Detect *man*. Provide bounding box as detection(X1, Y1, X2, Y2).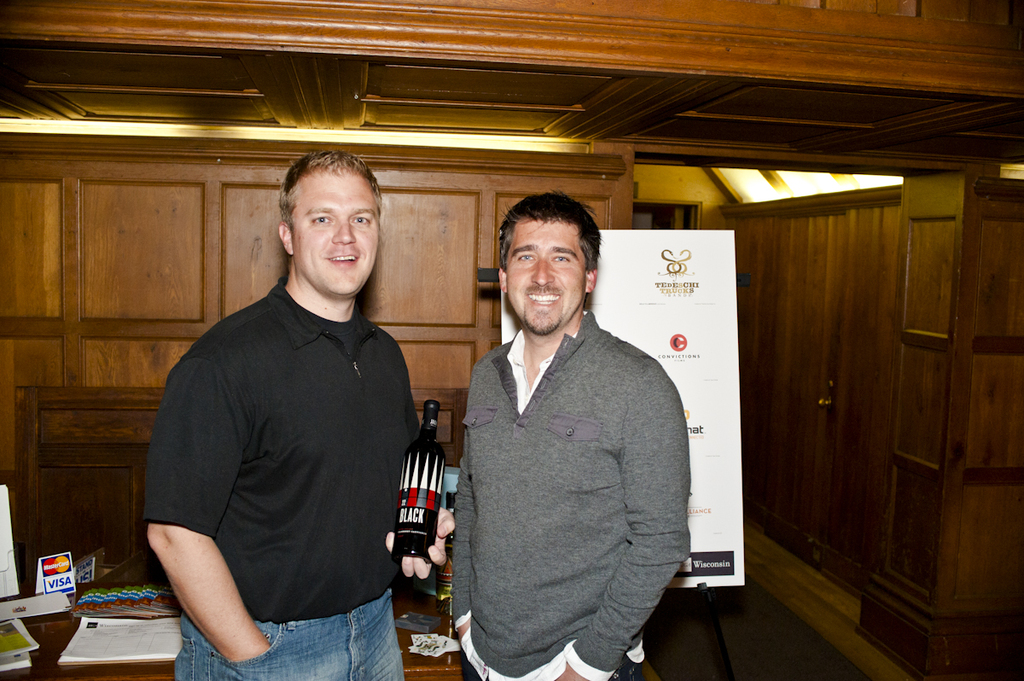
detection(139, 148, 421, 680).
